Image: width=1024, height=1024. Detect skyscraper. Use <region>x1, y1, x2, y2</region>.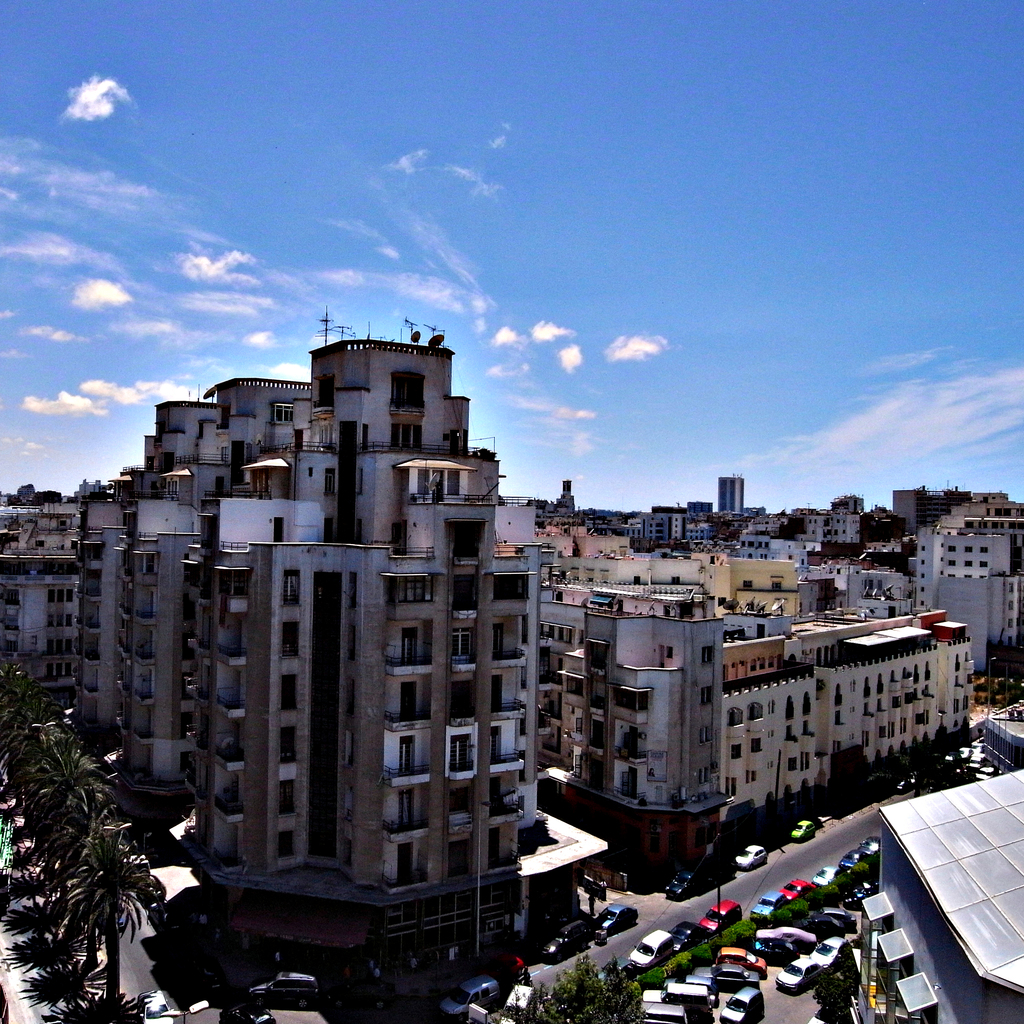
<region>68, 337, 587, 938</region>.
